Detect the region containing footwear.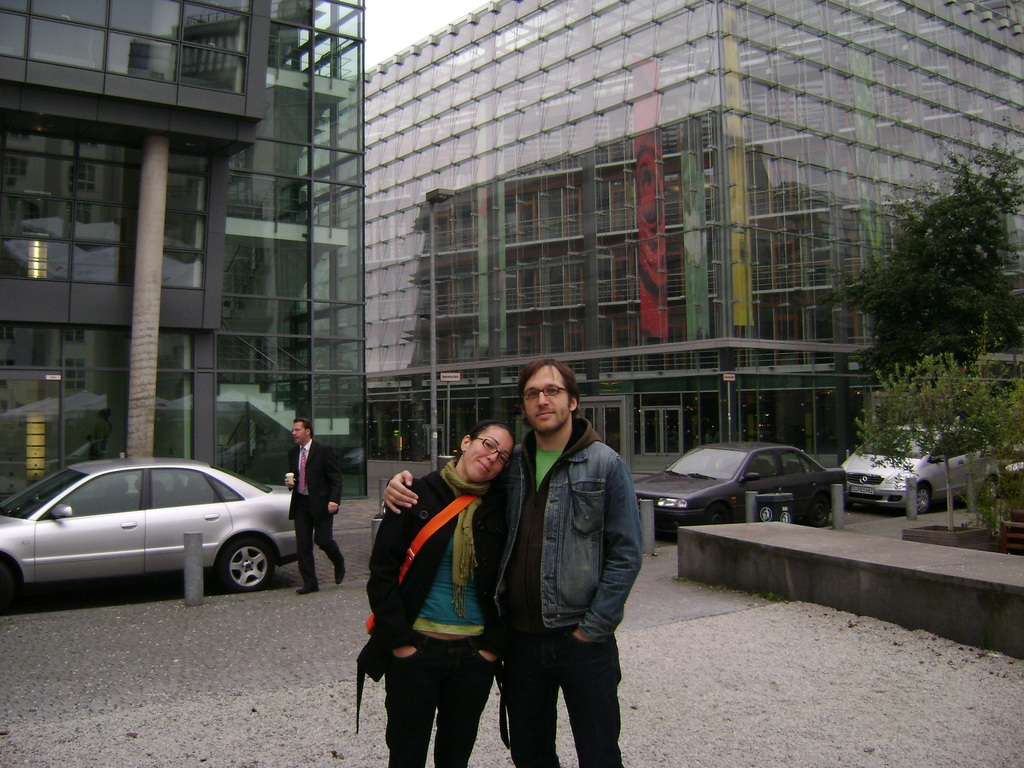
l=296, t=587, r=320, b=595.
